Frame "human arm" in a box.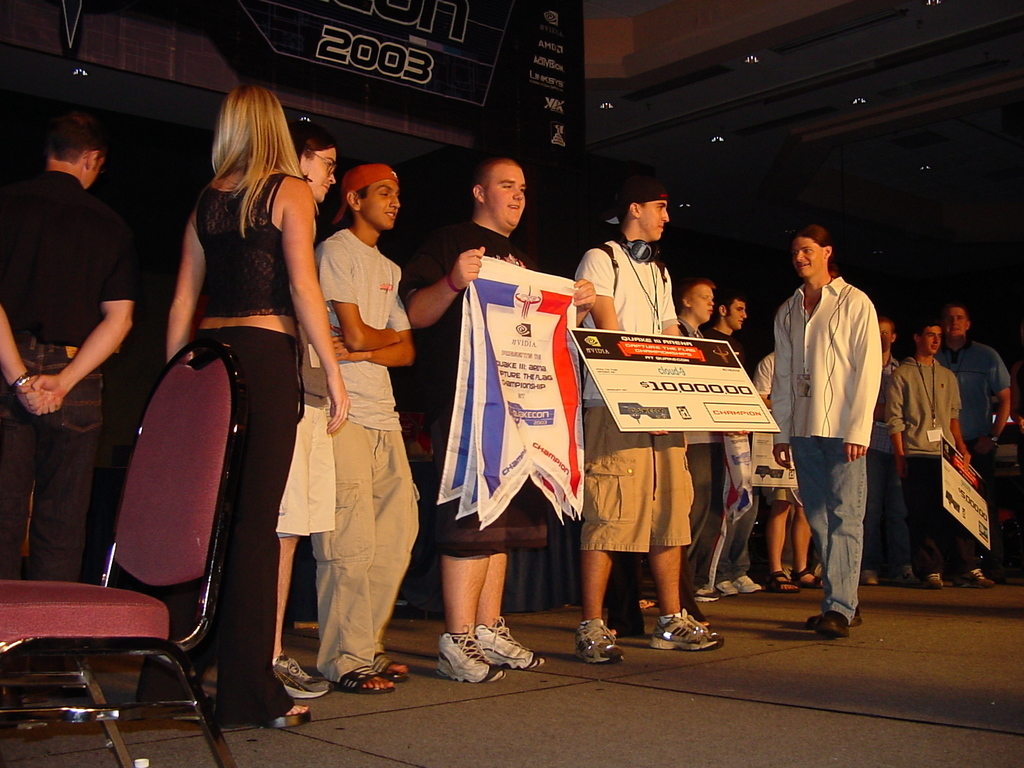
box(751, 353, 771, 410).
